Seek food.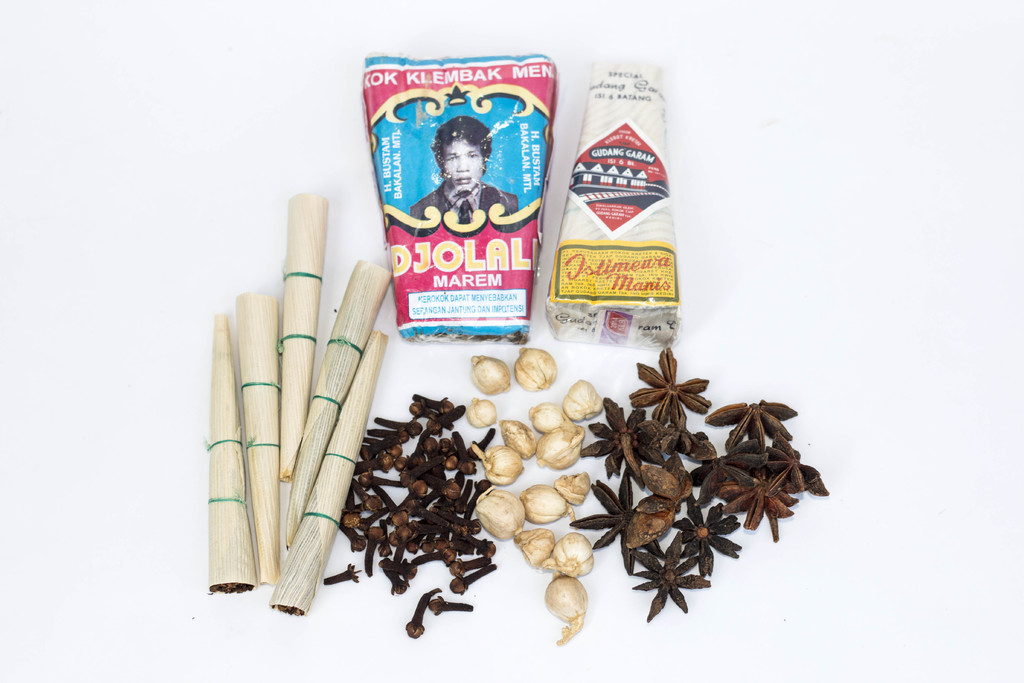
region(536, 420, 588, 472).
